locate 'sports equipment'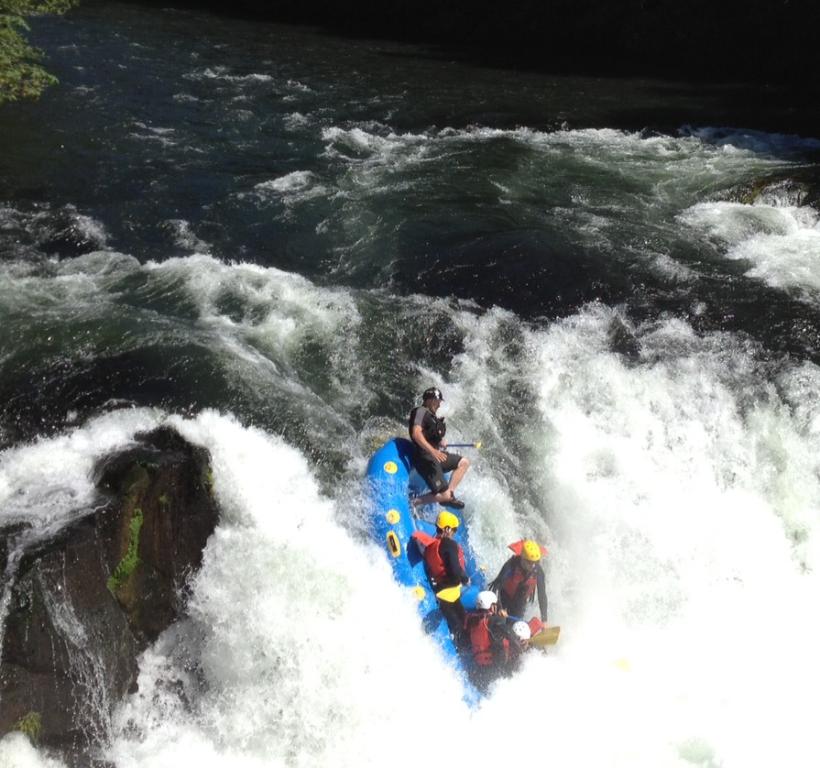
region(366, 434, 493, 716)
